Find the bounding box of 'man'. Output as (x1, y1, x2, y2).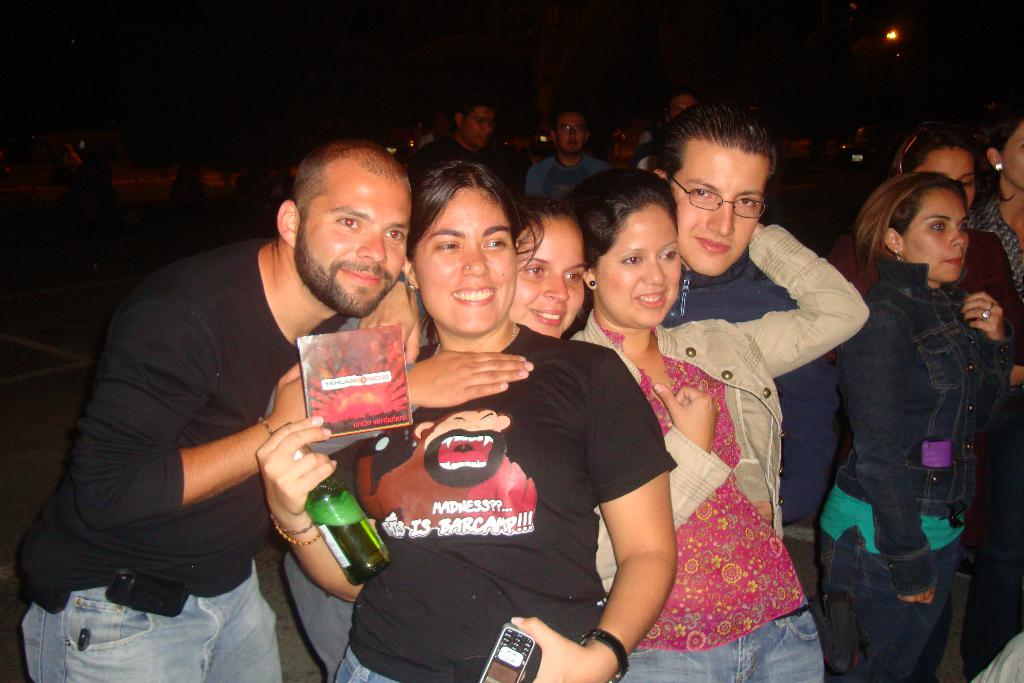
(15, 134, 413, 682).
